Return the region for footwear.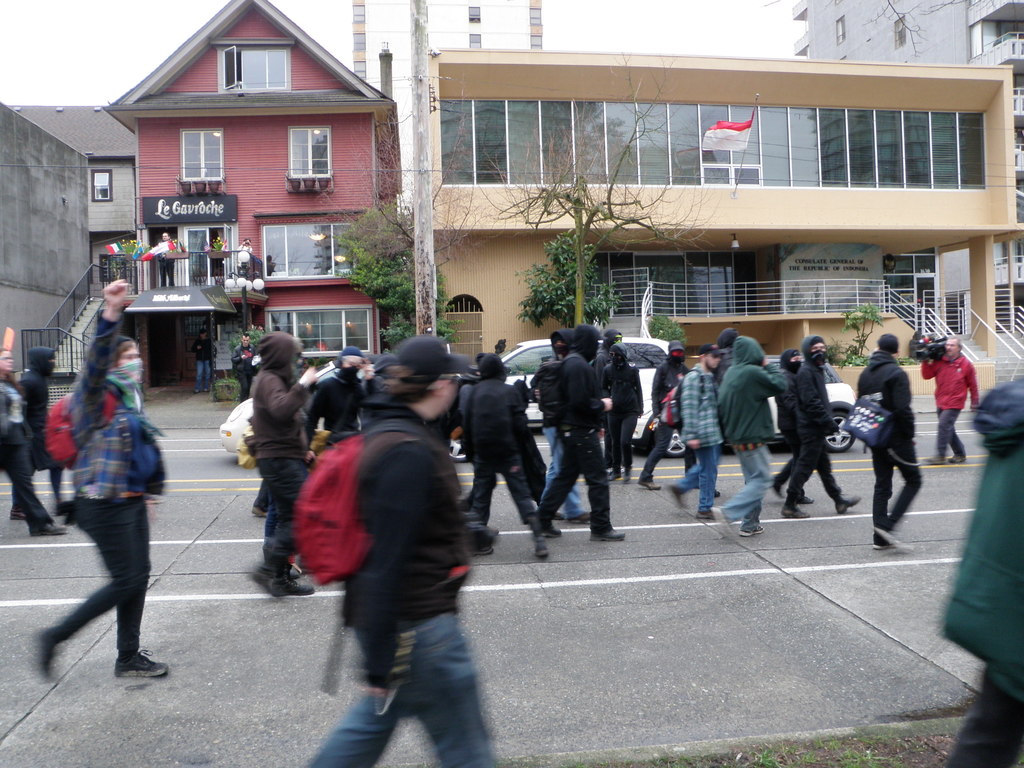
(x1=572, y1=516, x2=593, y2=526).
